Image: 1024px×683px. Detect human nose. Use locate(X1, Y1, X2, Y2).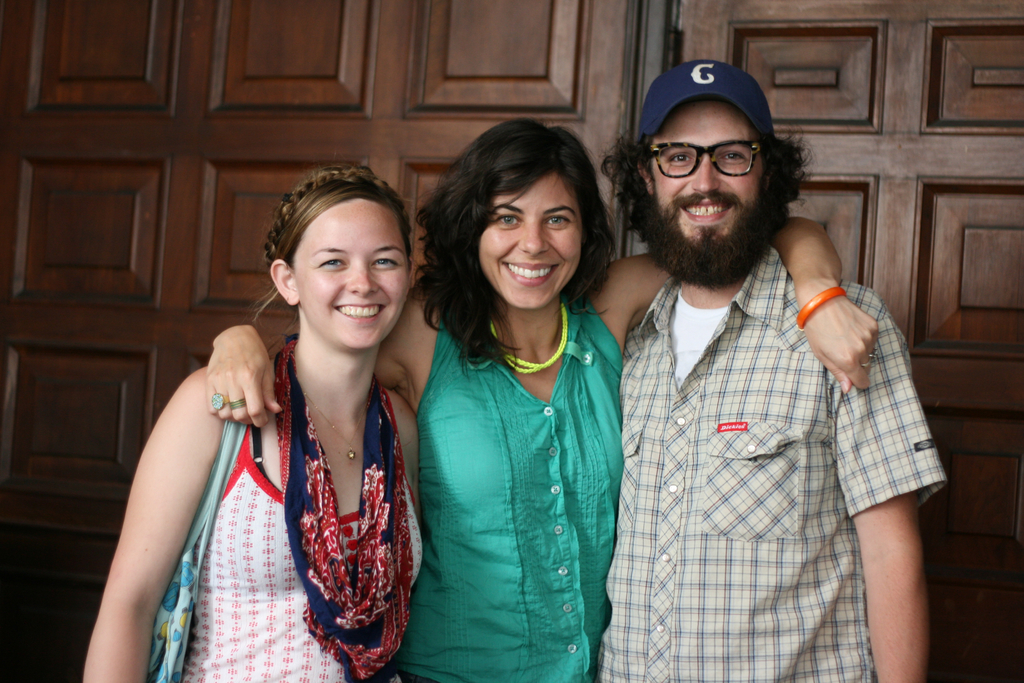
locate(345, 267, 379, 299).
